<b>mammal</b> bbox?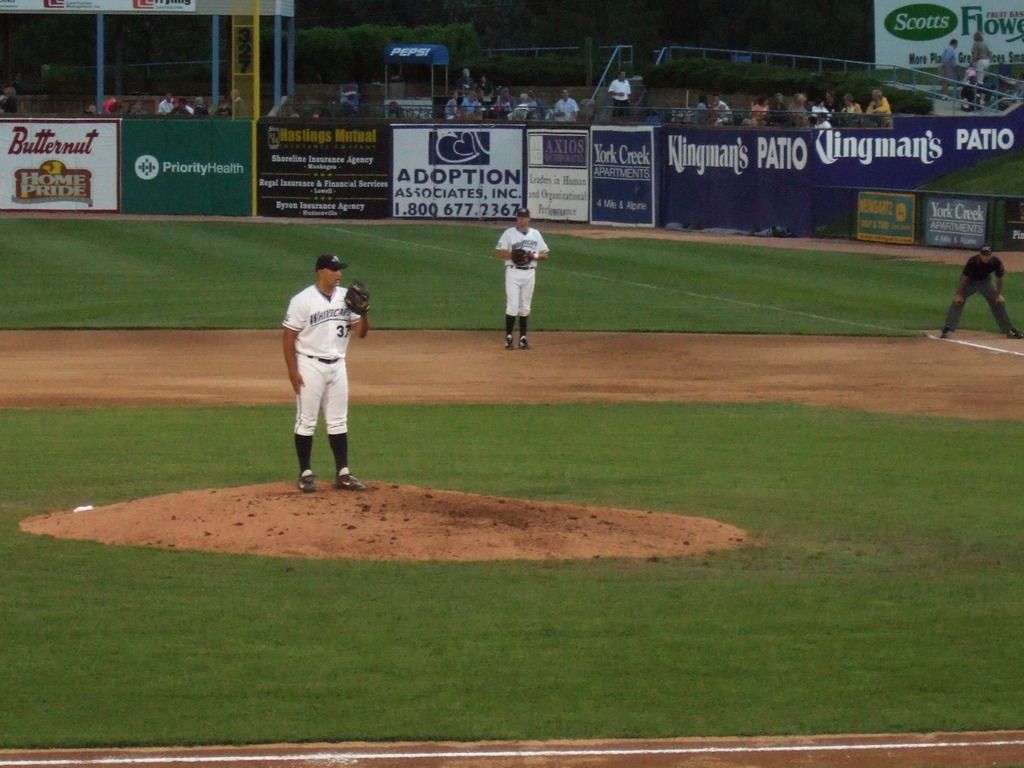
607/70/630/118
